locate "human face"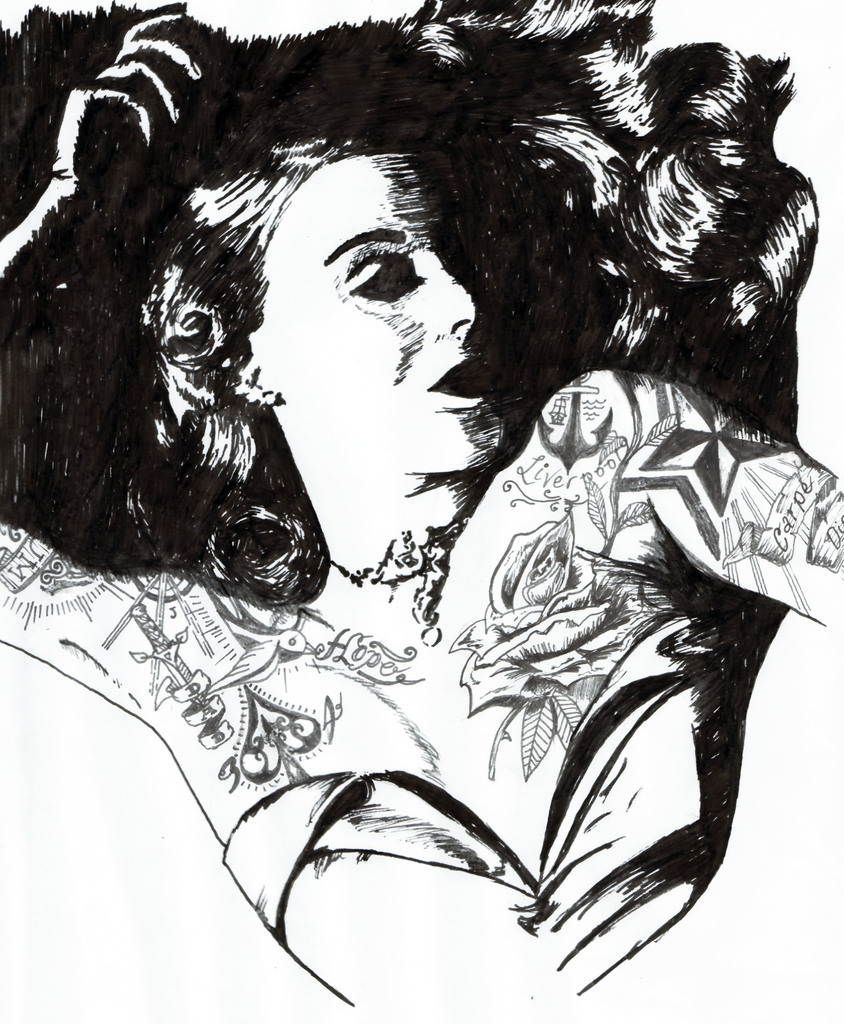
crop(251, 148, 517, 482)
